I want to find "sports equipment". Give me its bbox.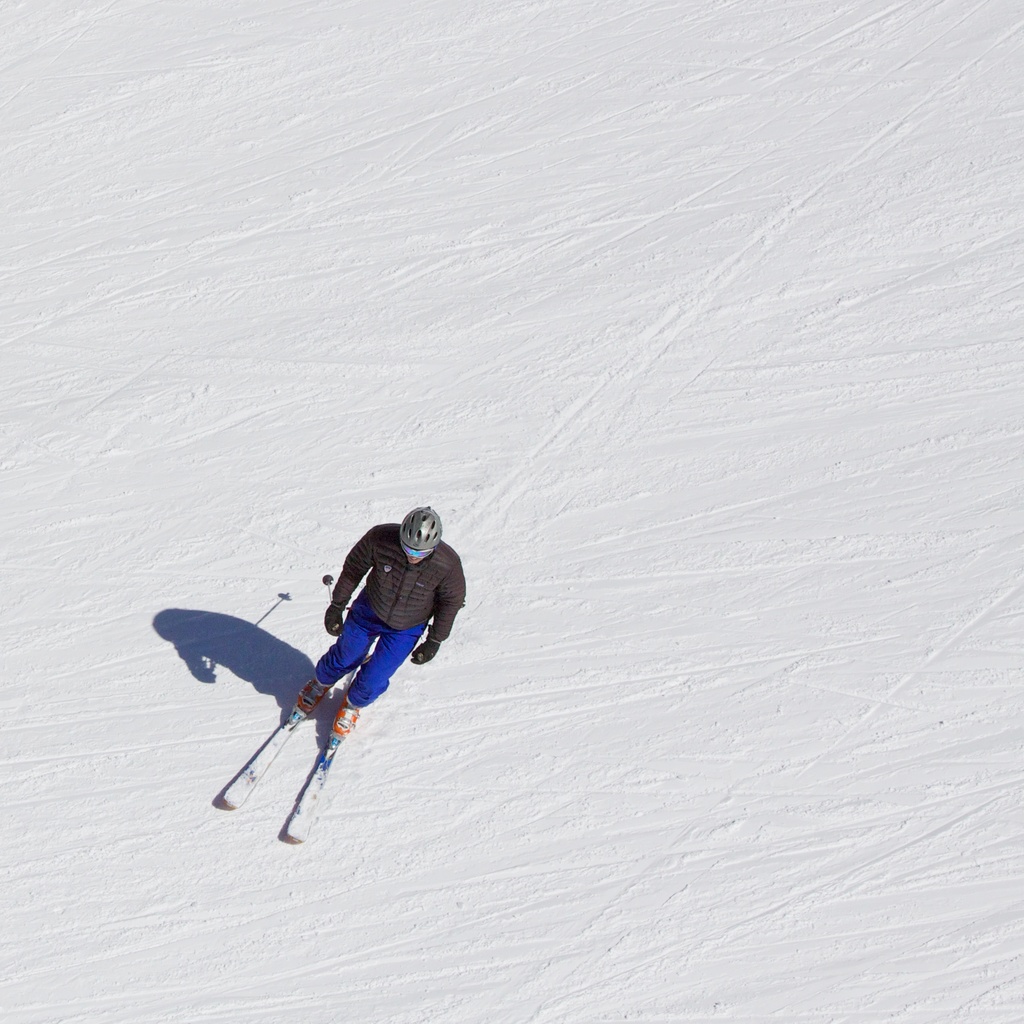
l=326, t=566, r=345, b=632.
